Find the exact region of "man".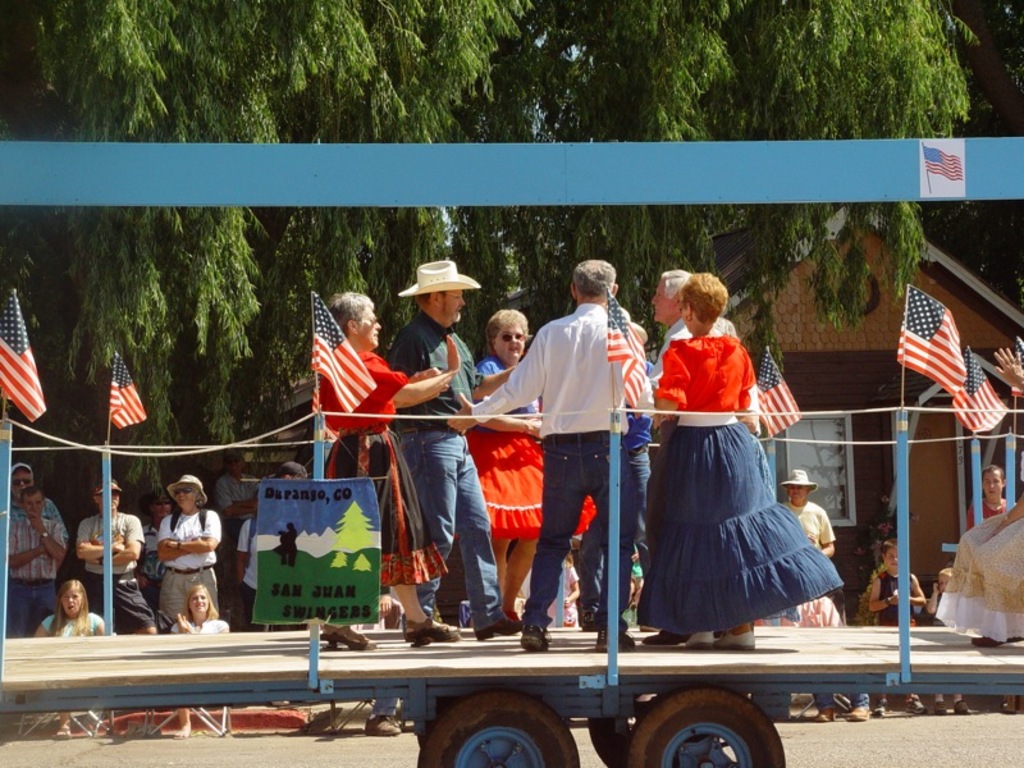
Exact region: <box>78,483,156,632</box>.
